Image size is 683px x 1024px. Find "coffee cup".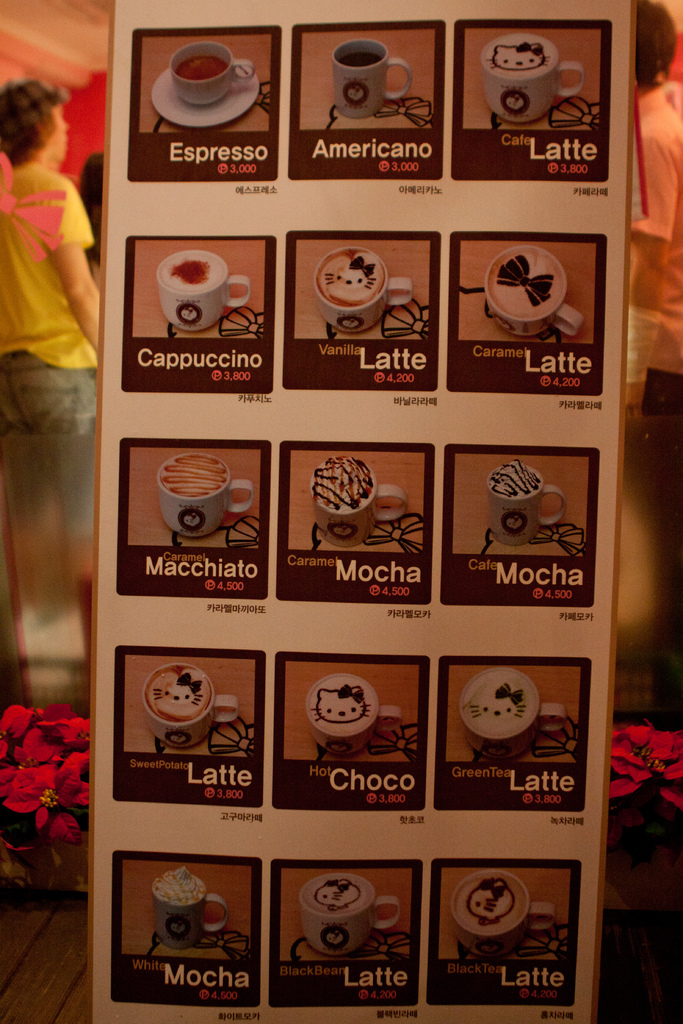
[142,664,240,750].
